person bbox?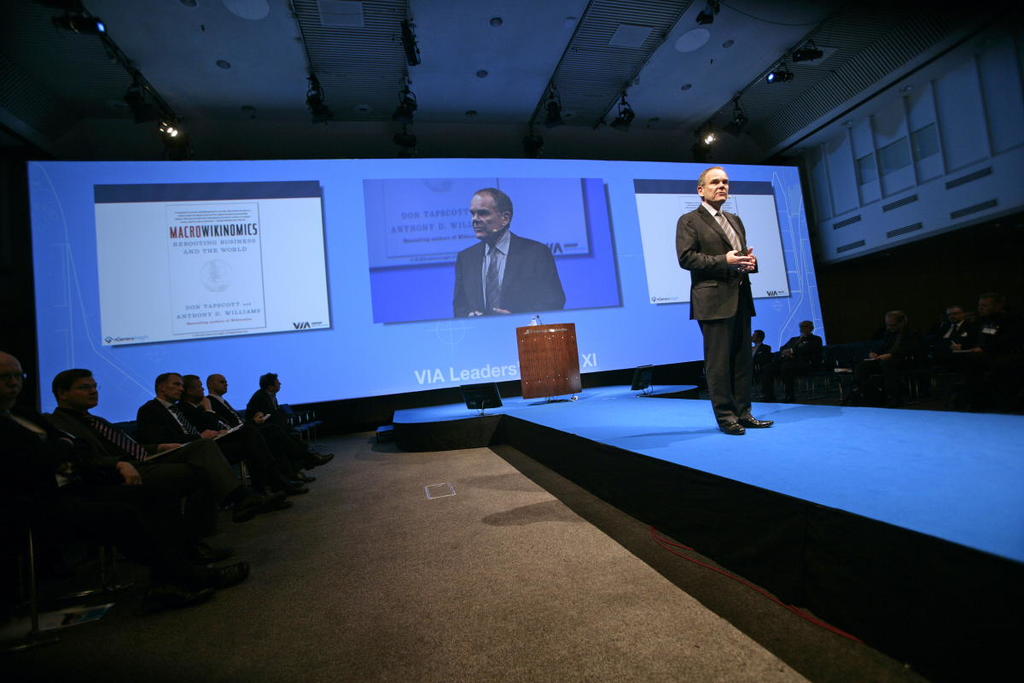
pyautogui.locateOnScreen(0, 349, 253, 602)
